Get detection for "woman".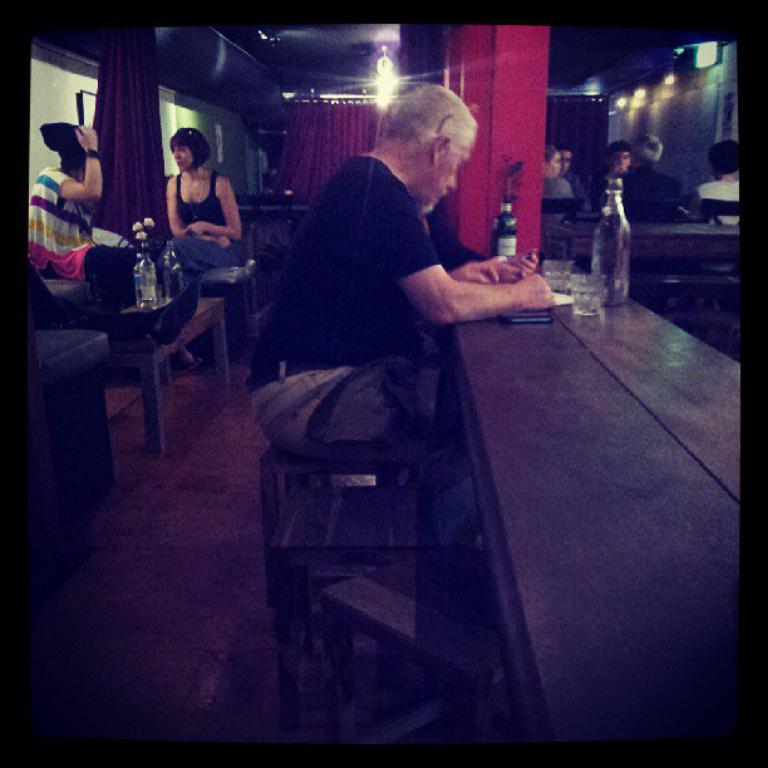
Detection: <box>141,117,255,341</box>.
